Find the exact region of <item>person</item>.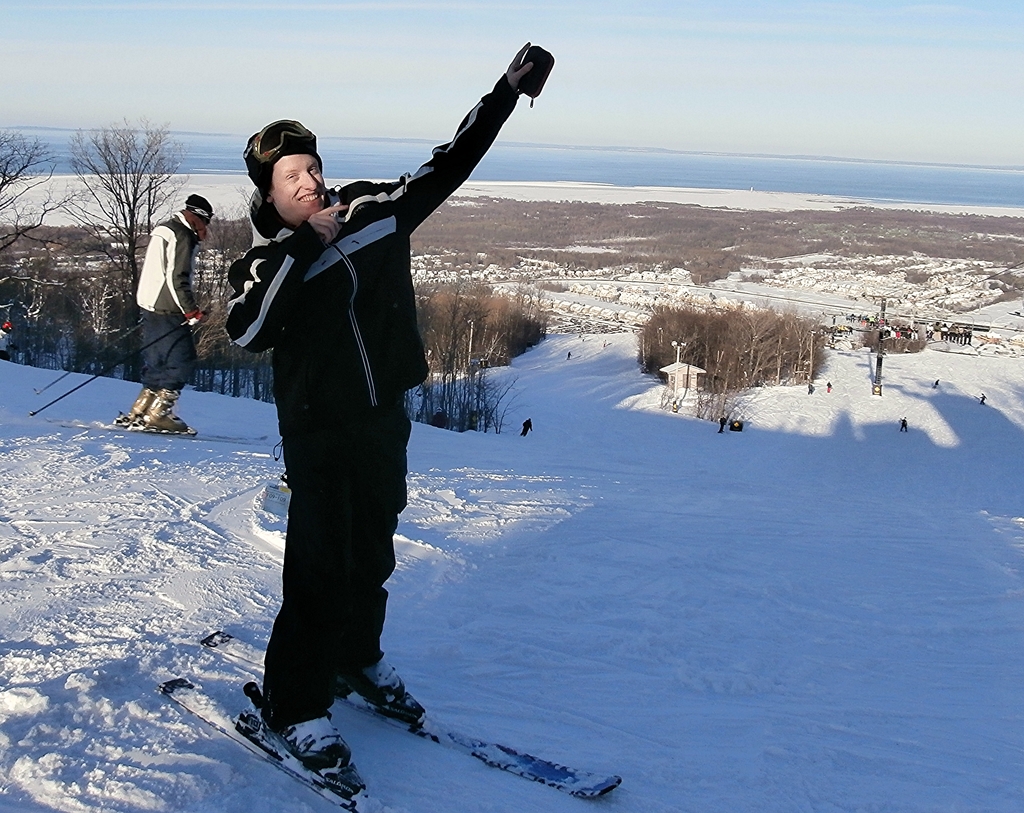
Exact region: [left=133, top=192, right=204, bottom=425].
